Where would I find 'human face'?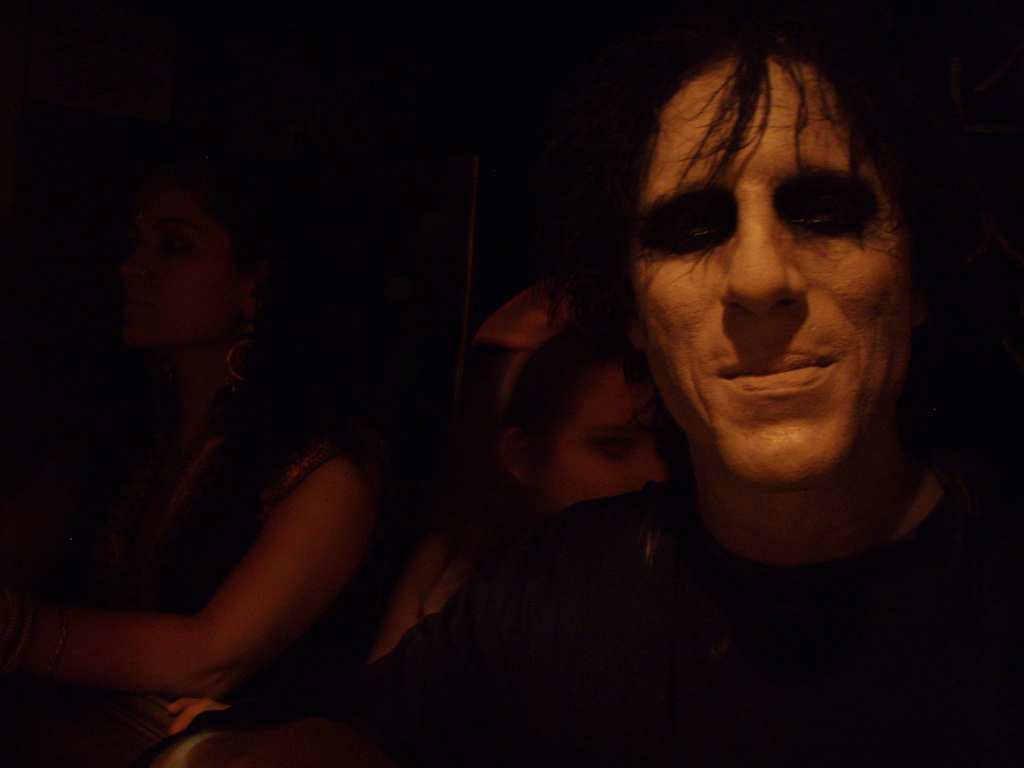
At [left=628, top=60, right=909, bottom=483].
